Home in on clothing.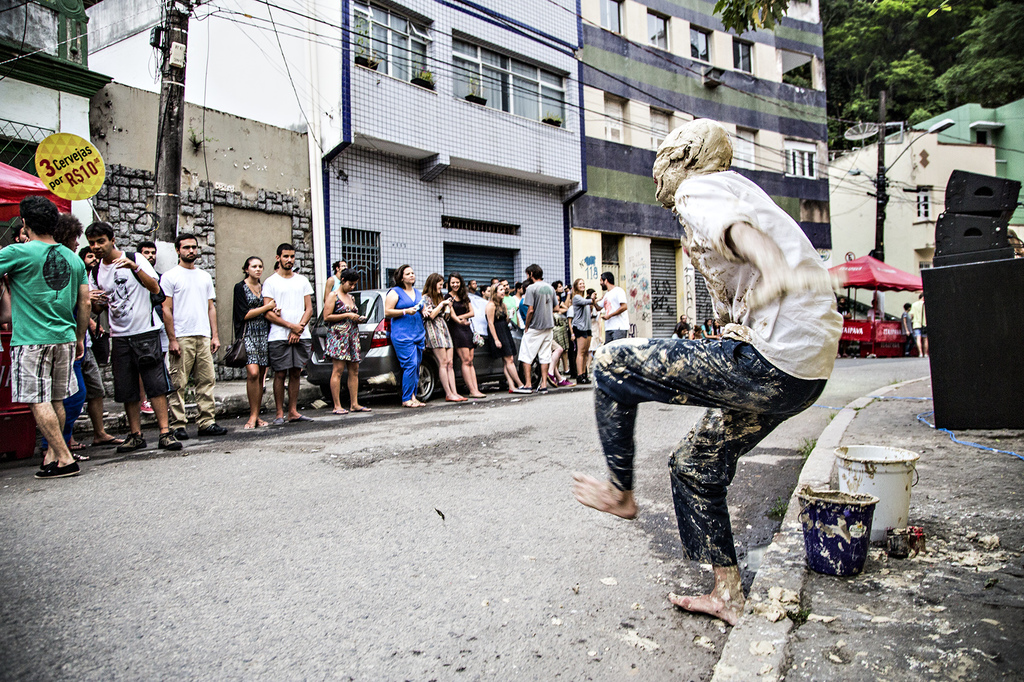
Homed in at box=[909, 299, 931, 336].
